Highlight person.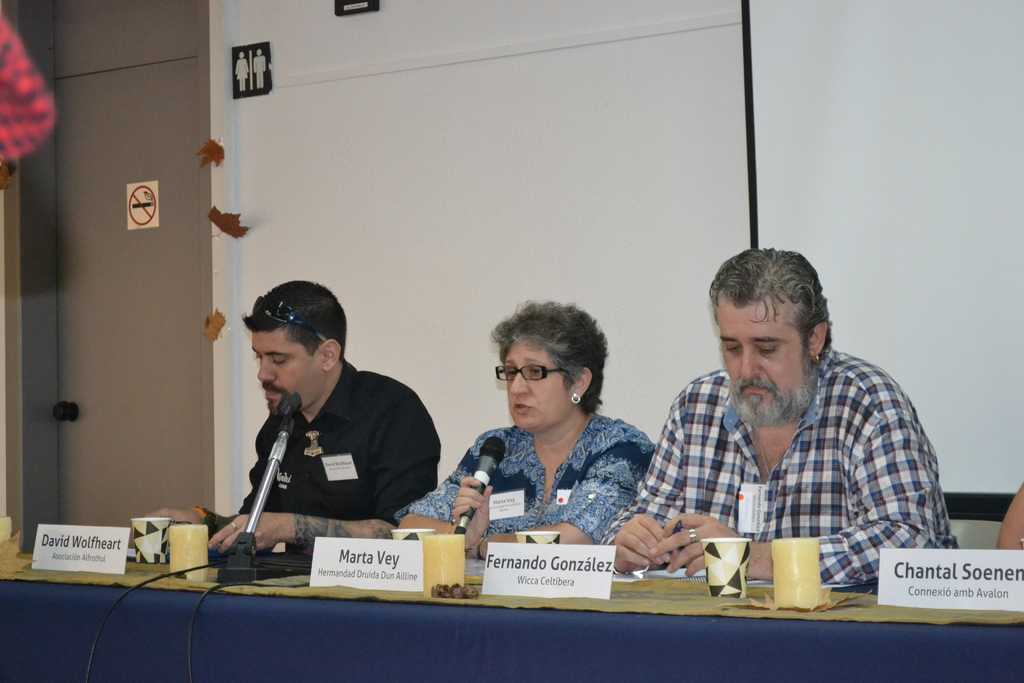
Highlighted region: [125, 274, 457, 569].
